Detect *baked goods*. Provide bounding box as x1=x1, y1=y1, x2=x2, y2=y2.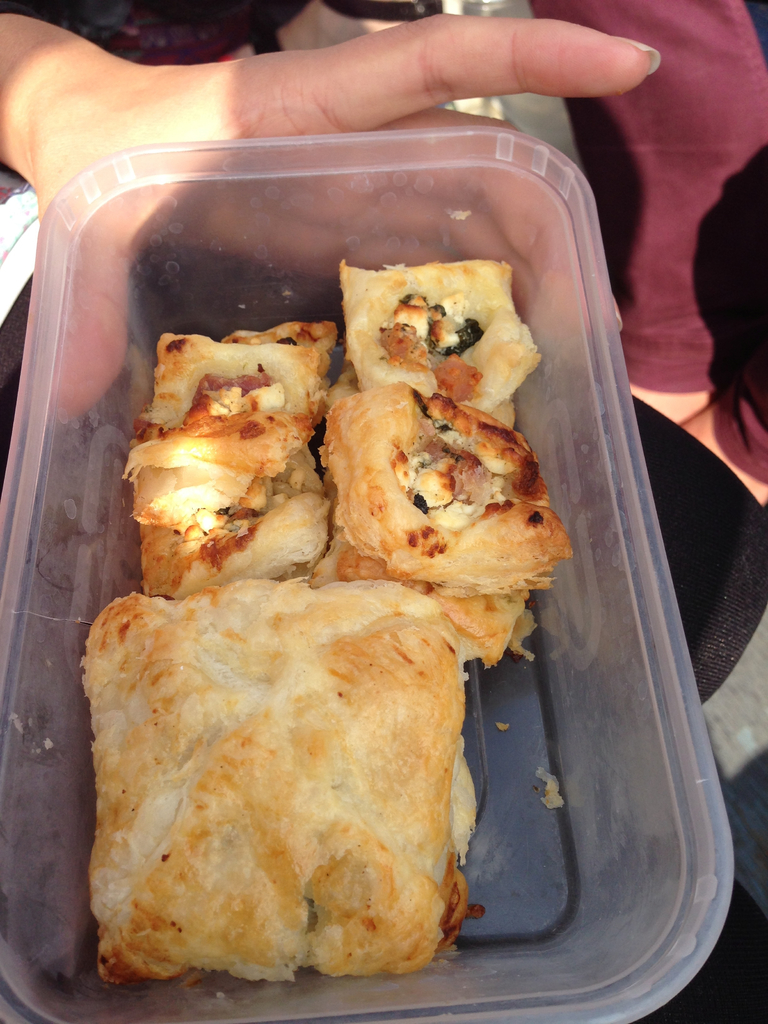
x1=318, y1=260, x2=534, y2=431.
